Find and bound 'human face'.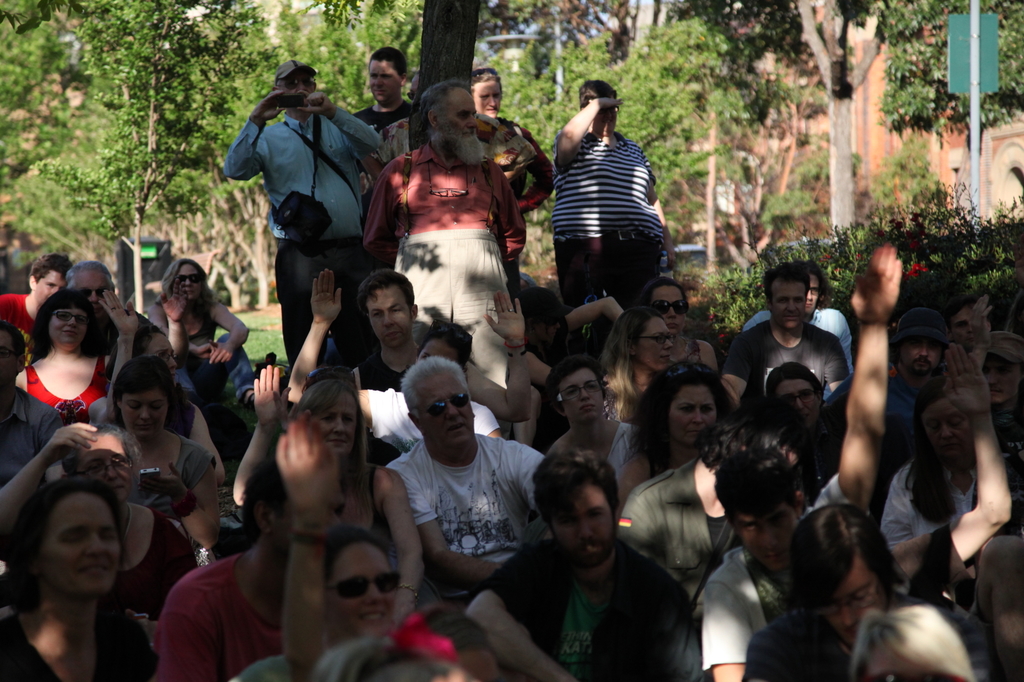
Bound: pyautogui.locateOnScreen(428, 385, 477, 442).
